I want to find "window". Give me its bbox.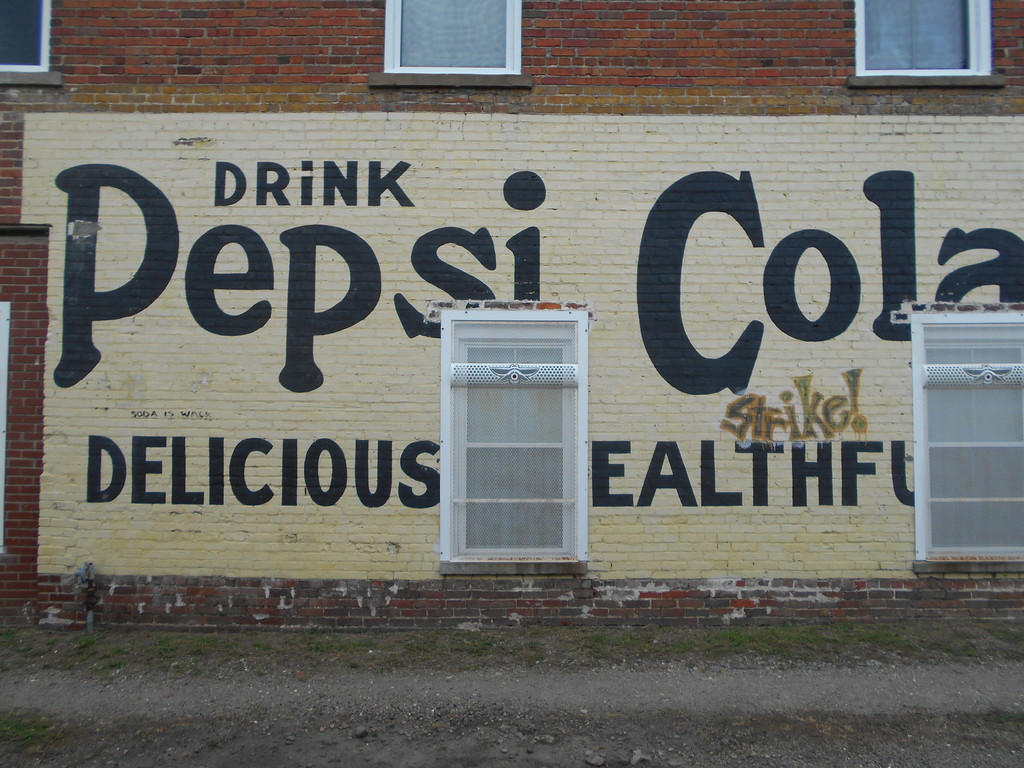
l=444, t=307, r=585, b=564.
